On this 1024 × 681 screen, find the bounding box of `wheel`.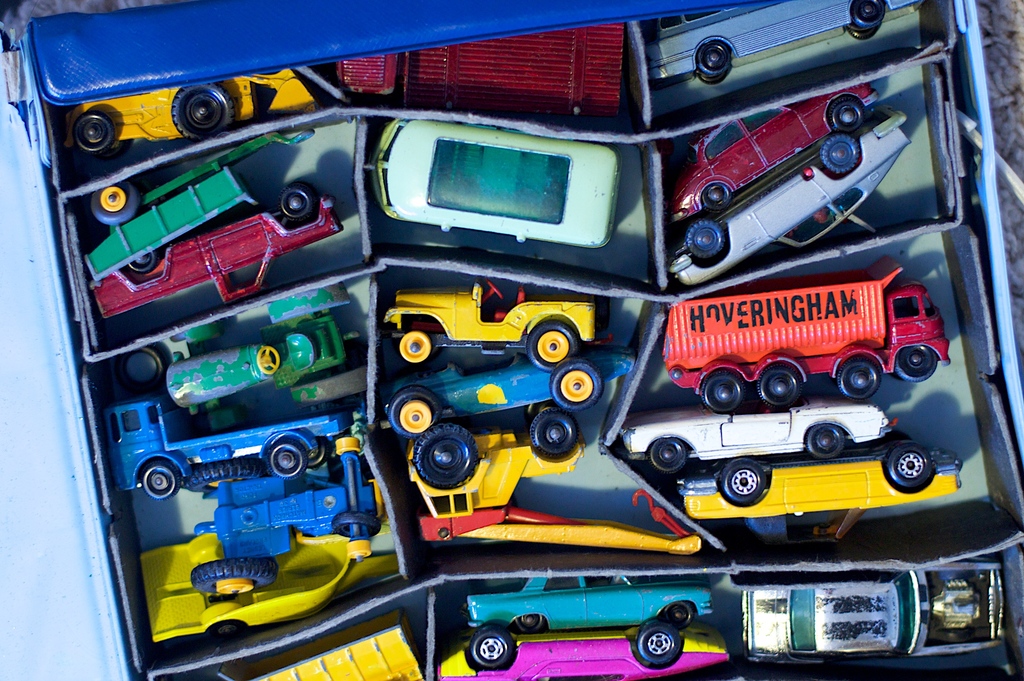
Bounding box: crop(279, 185, 317, 222).
